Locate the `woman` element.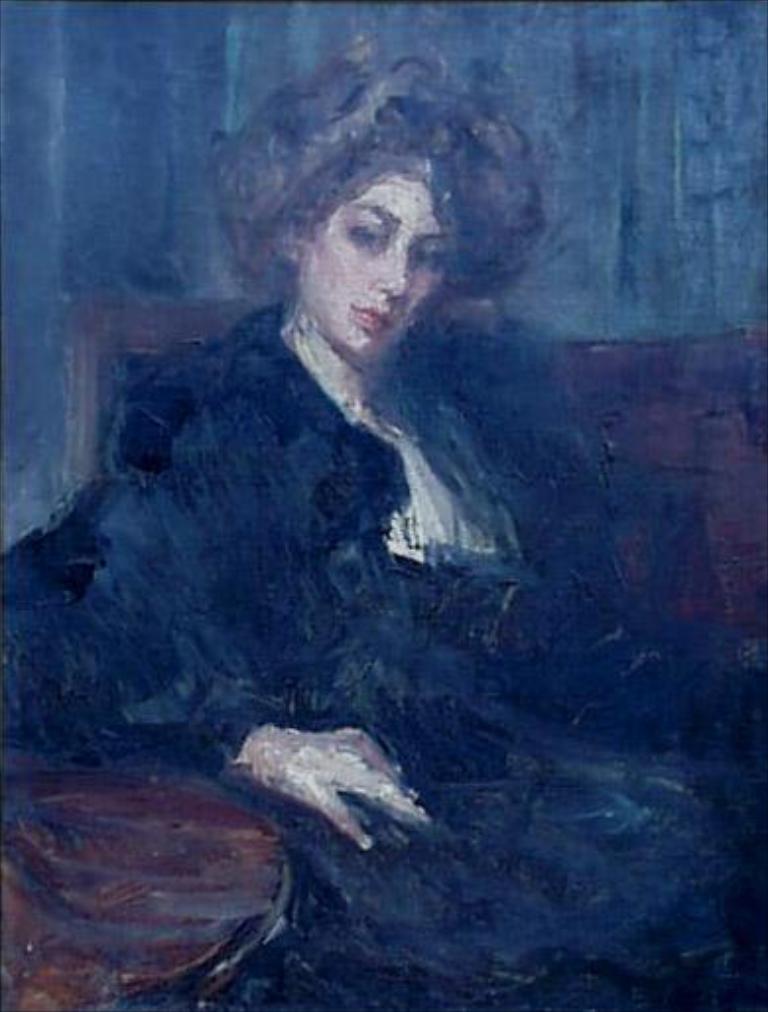
Element bbox: 95,61,642,929.
